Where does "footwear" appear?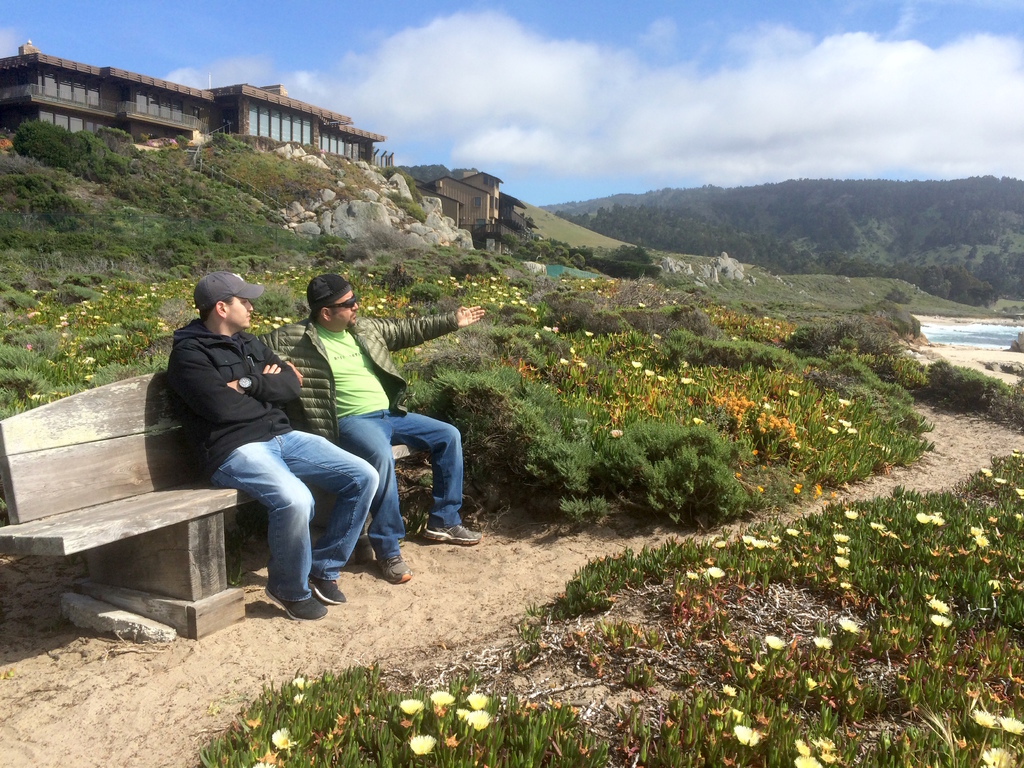
Appears at detection(420, 520, 488, 544).
